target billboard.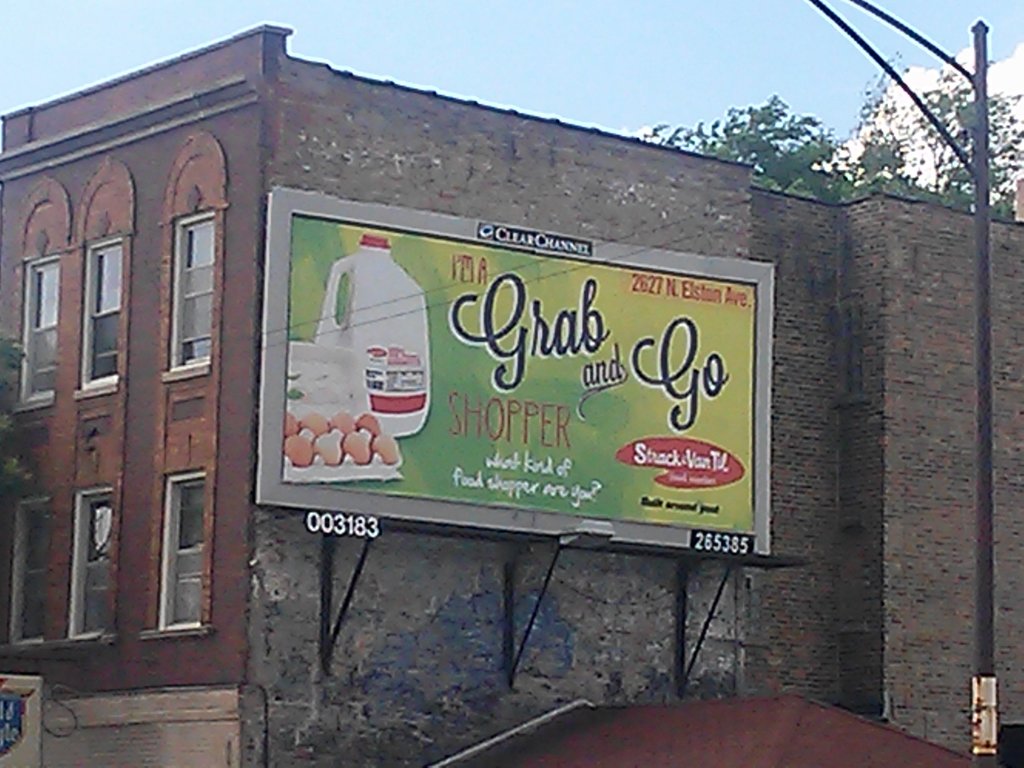
Target region: [247,200,784,573].
